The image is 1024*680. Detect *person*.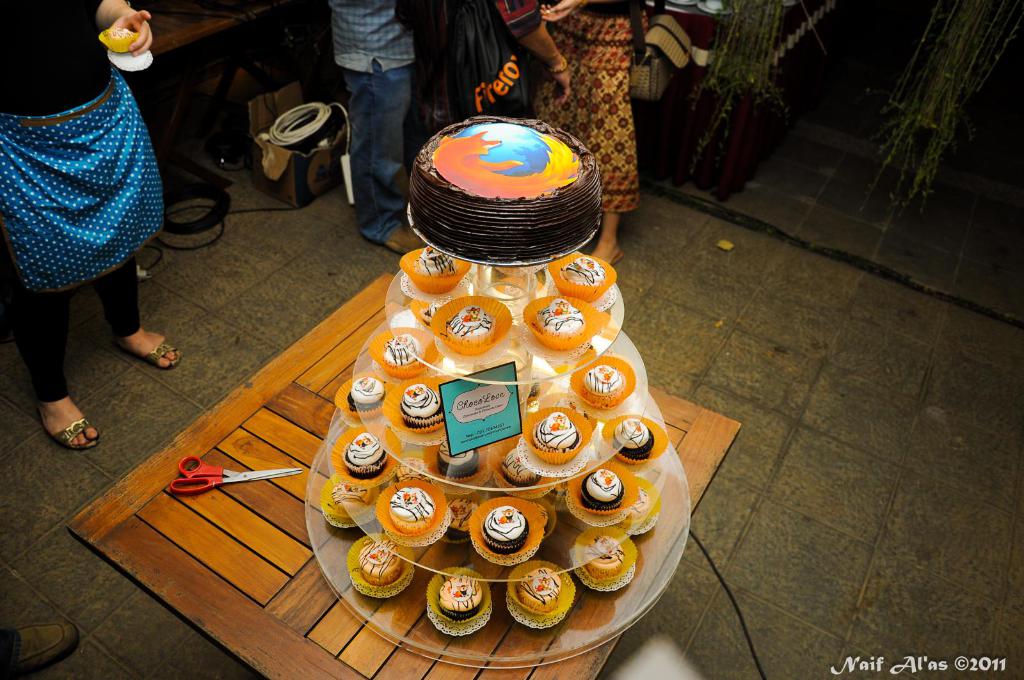
Detection: Rect(0, 619, 83, 676).
